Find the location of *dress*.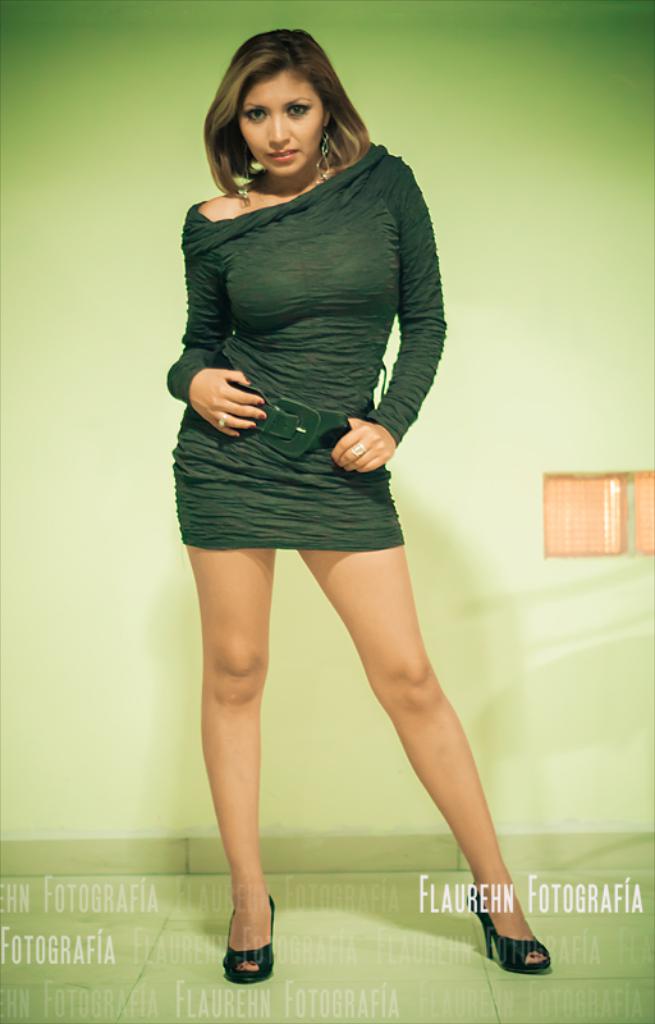
Location: 168 140 443 549.
